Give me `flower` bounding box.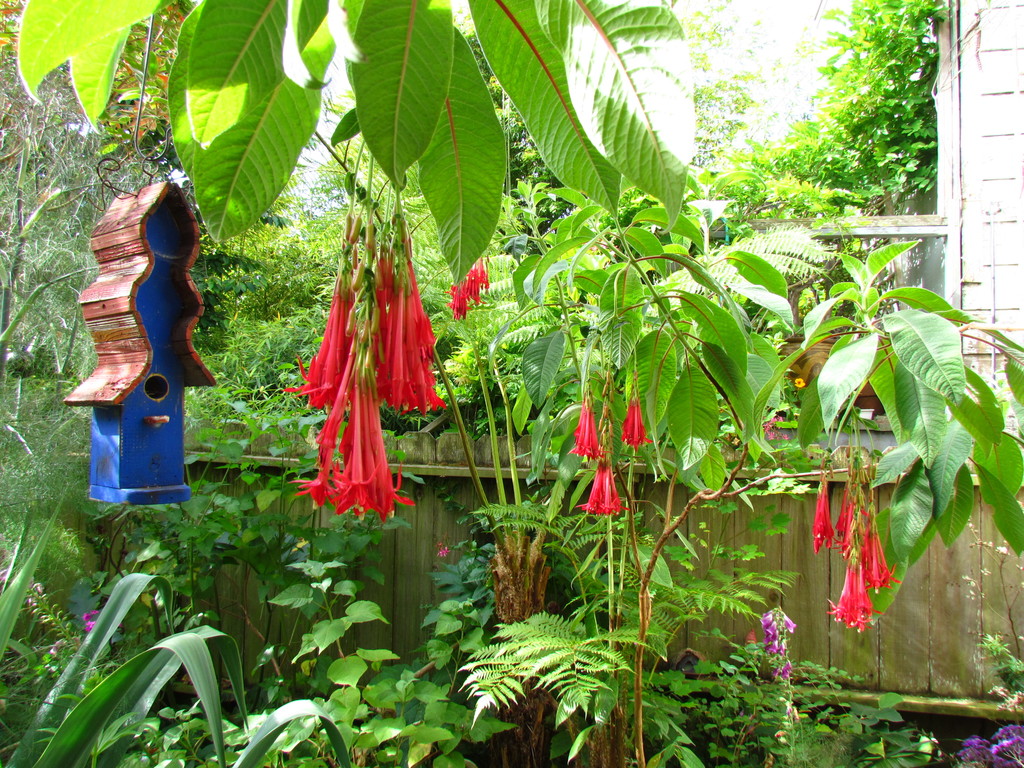
{"x1": 854, "y1": 506, "x2": 868, "y2": 595}.
